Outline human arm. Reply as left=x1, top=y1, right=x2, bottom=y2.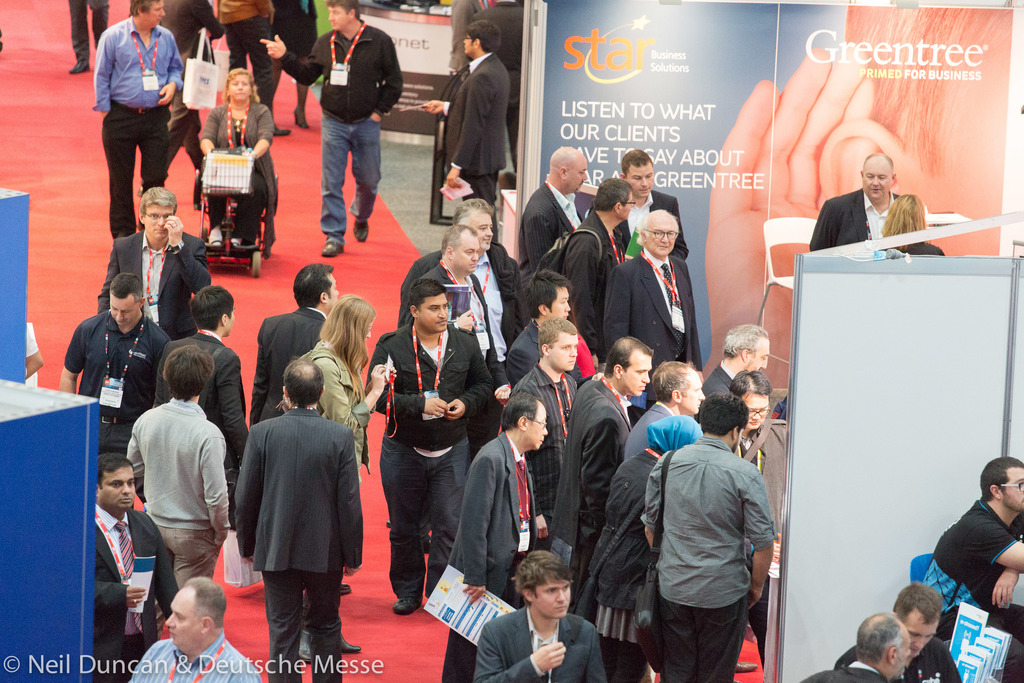
left=598, top=260, right=647, bottom=361.
